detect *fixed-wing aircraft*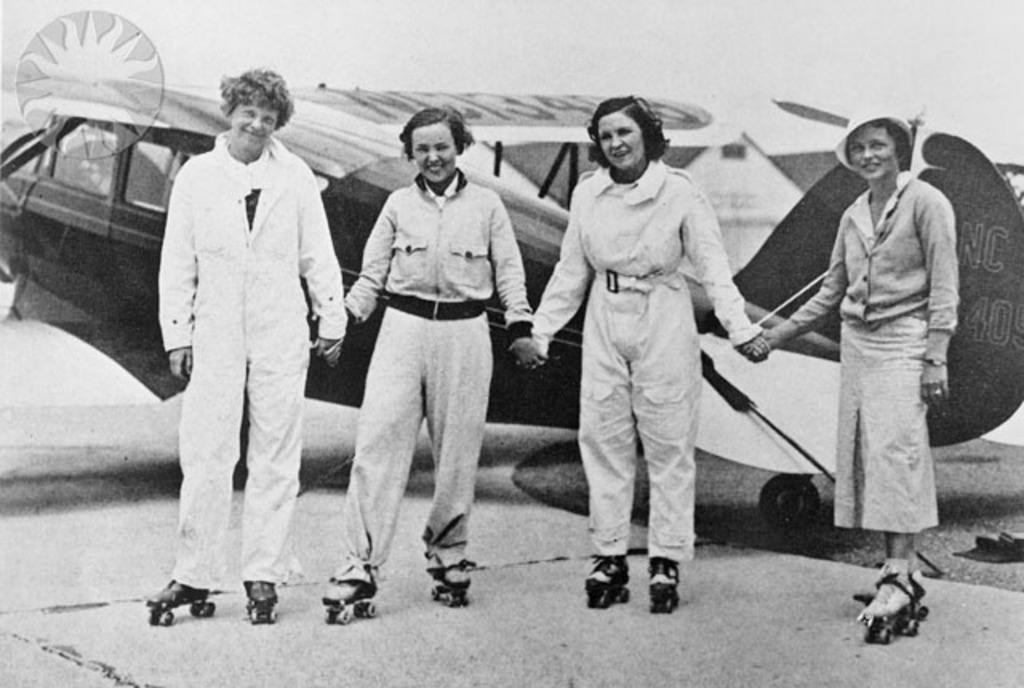
0/82/1022/536
